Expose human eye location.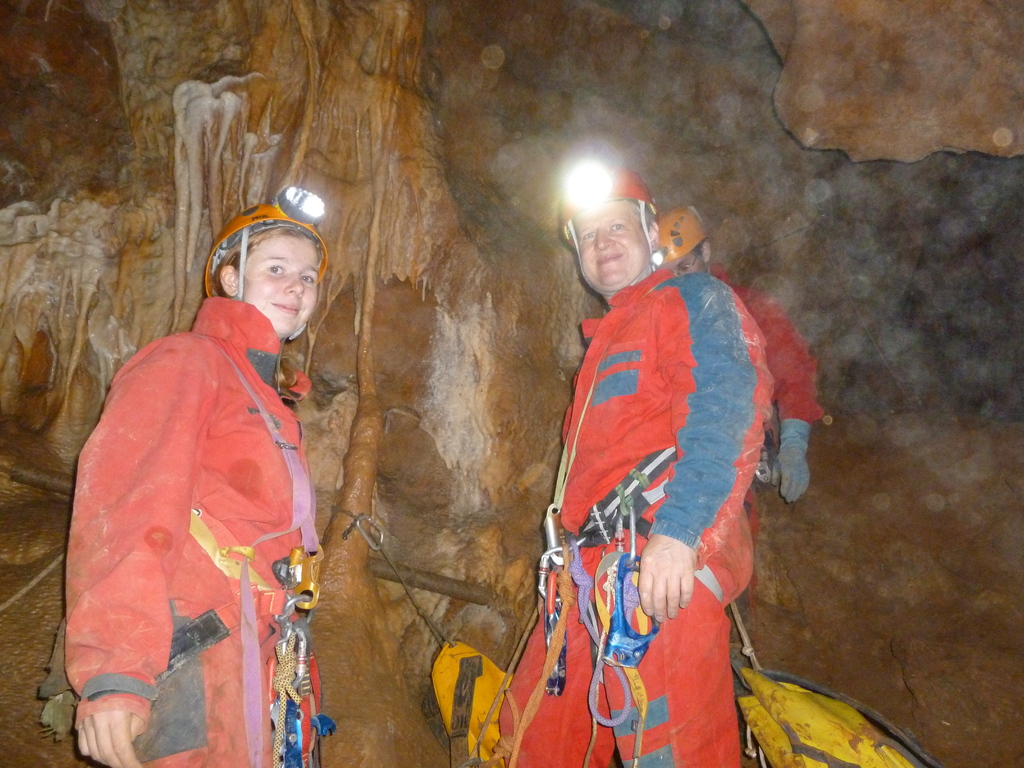
Exposed at locate(582, 227, 596, 242).
